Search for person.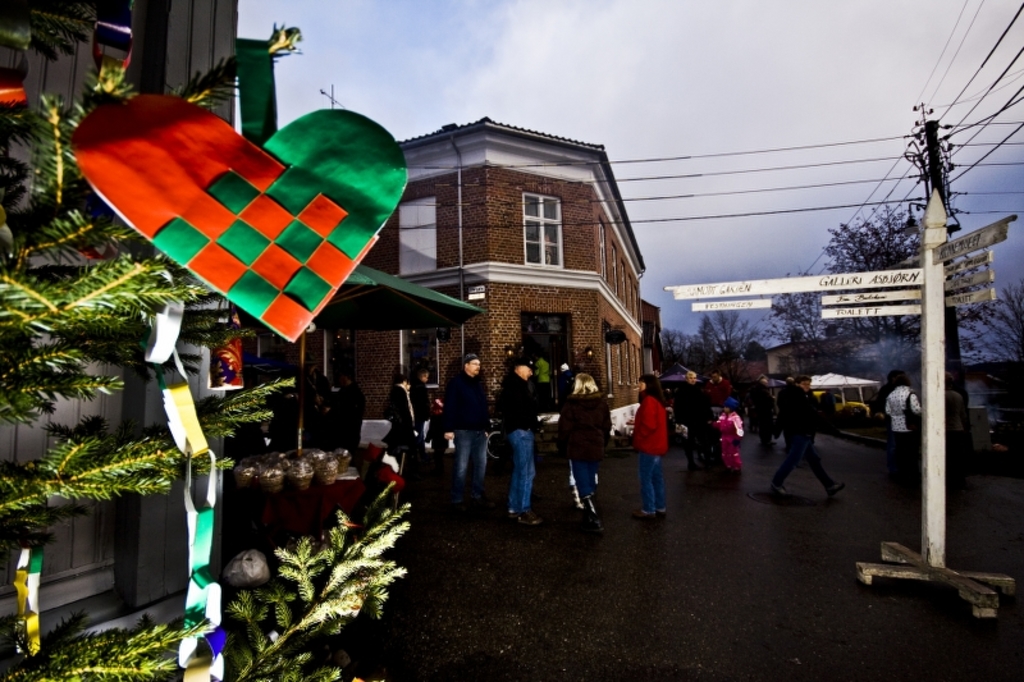
Found at bbox(716, 395, 745, 482).
